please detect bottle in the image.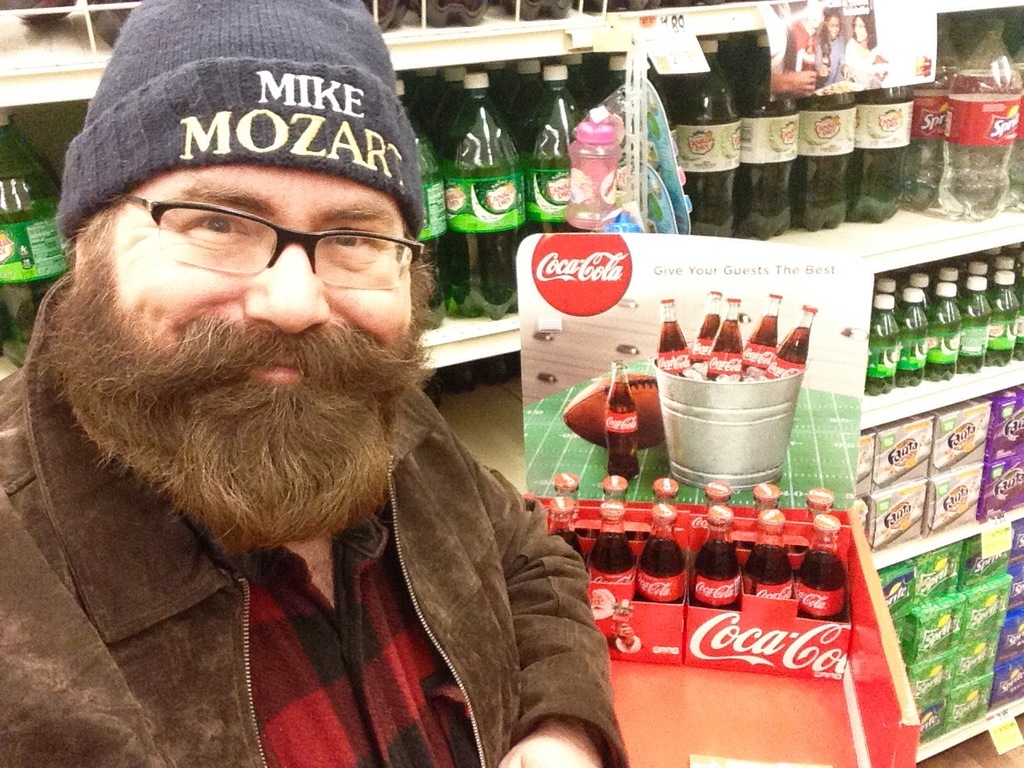
(x1=589, y1=500, x2=629, y2=590).
